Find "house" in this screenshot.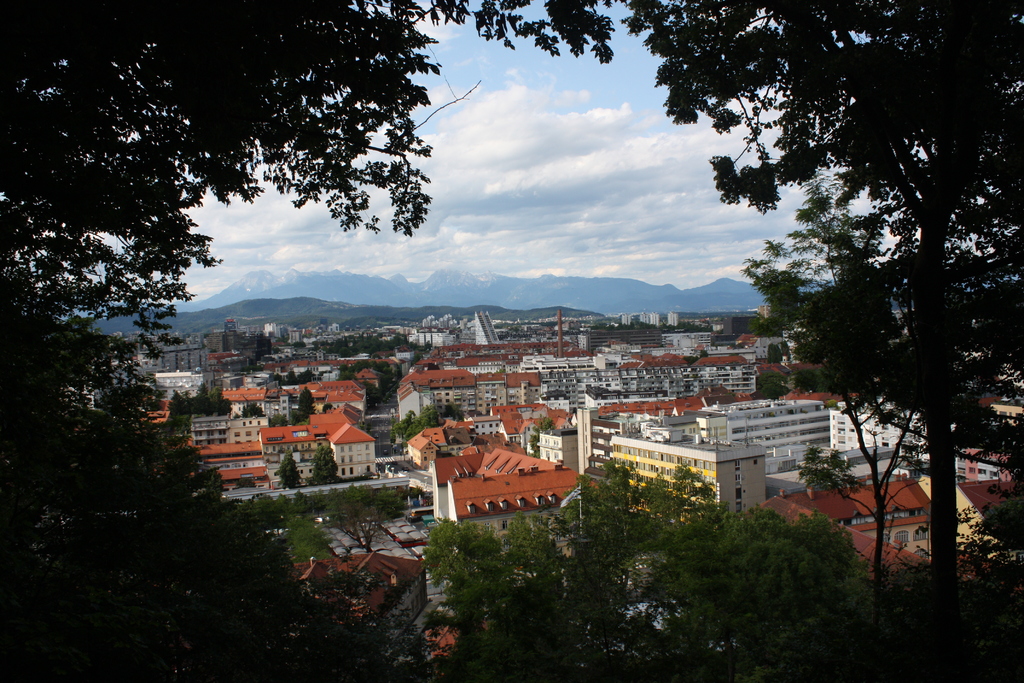
The bounding box for "house" is x1=646 y1=314 x2=660 y2=325.
